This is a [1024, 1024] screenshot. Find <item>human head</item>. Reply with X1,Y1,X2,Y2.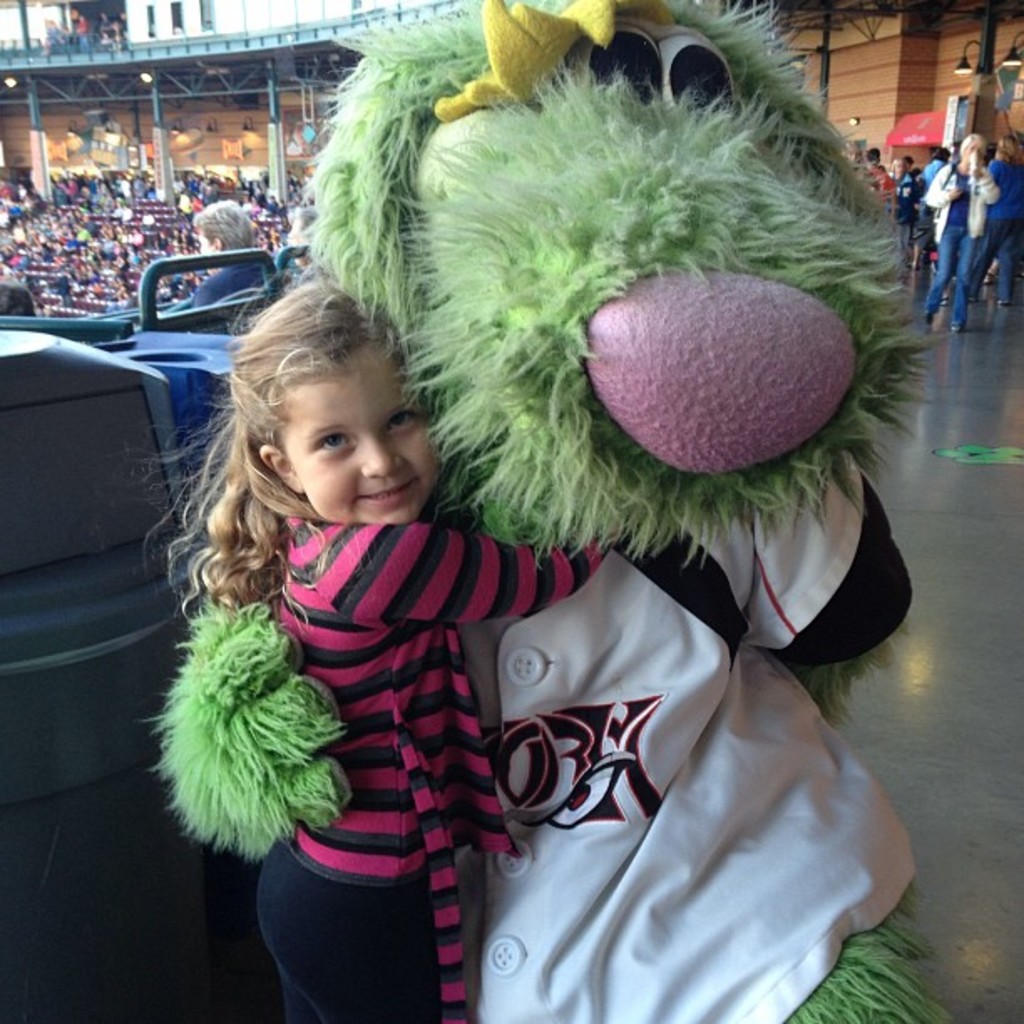
885,157,907,172.
